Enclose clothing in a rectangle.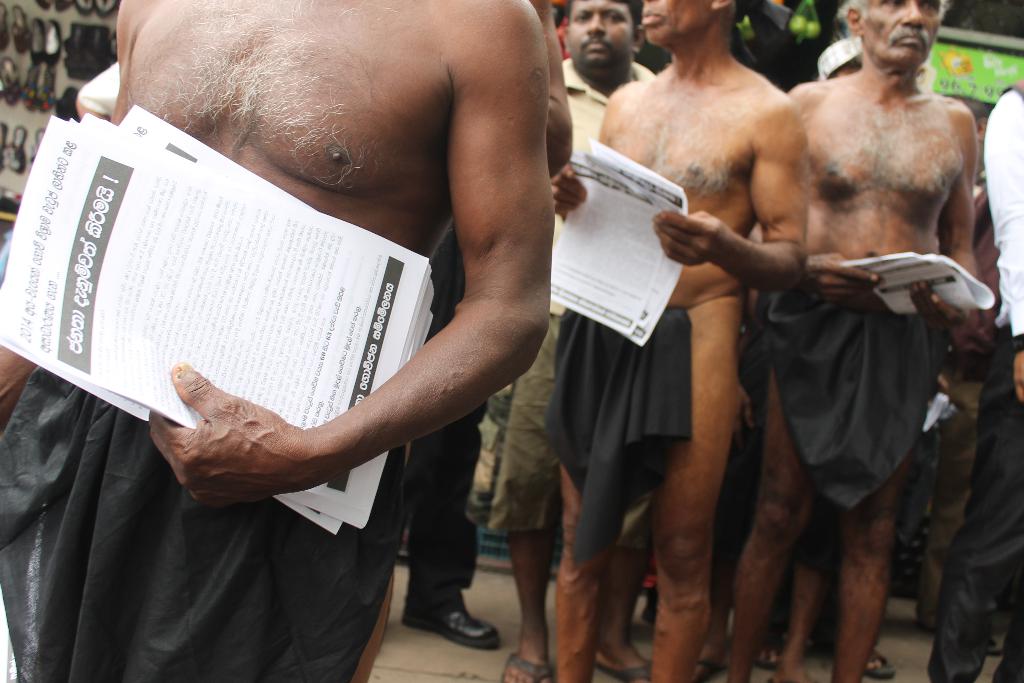
751, 283, 945, 522.
